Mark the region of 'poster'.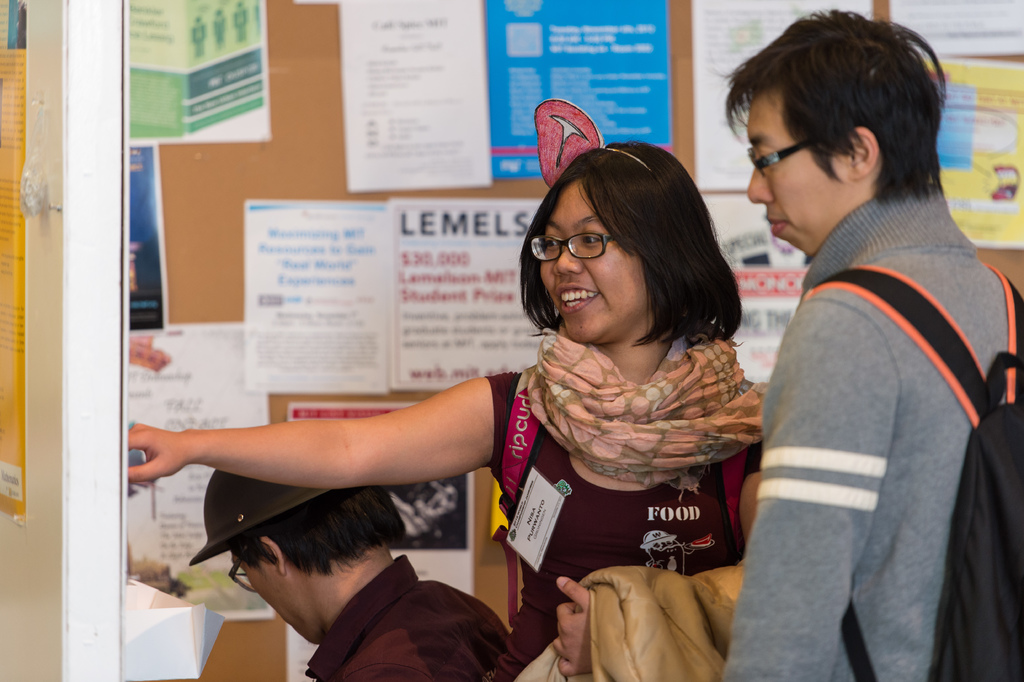
Region: [922,63,1023,257].
